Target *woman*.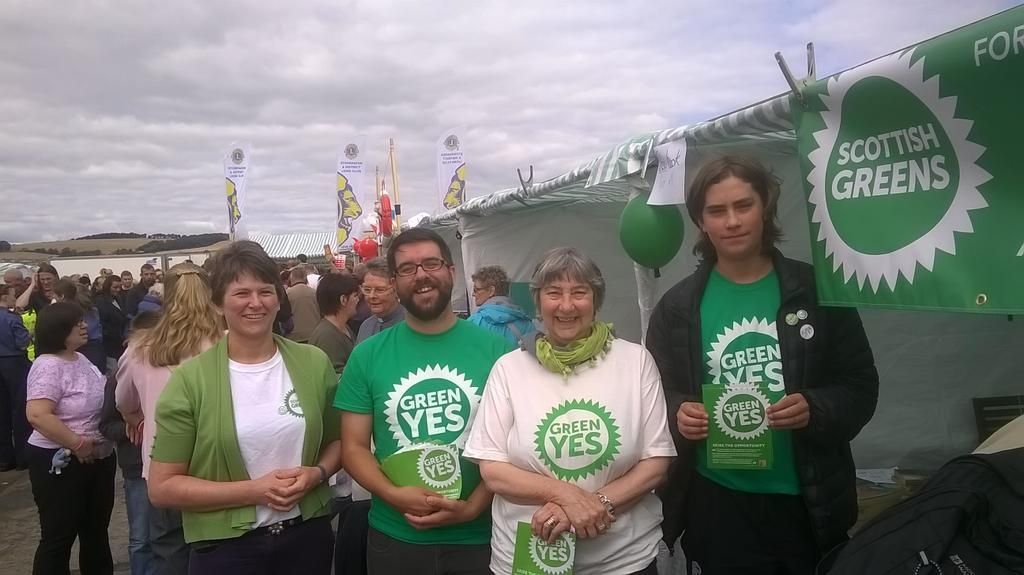
Target region: pyautogui.locateOnScreen(301, 266, 360, 400).
